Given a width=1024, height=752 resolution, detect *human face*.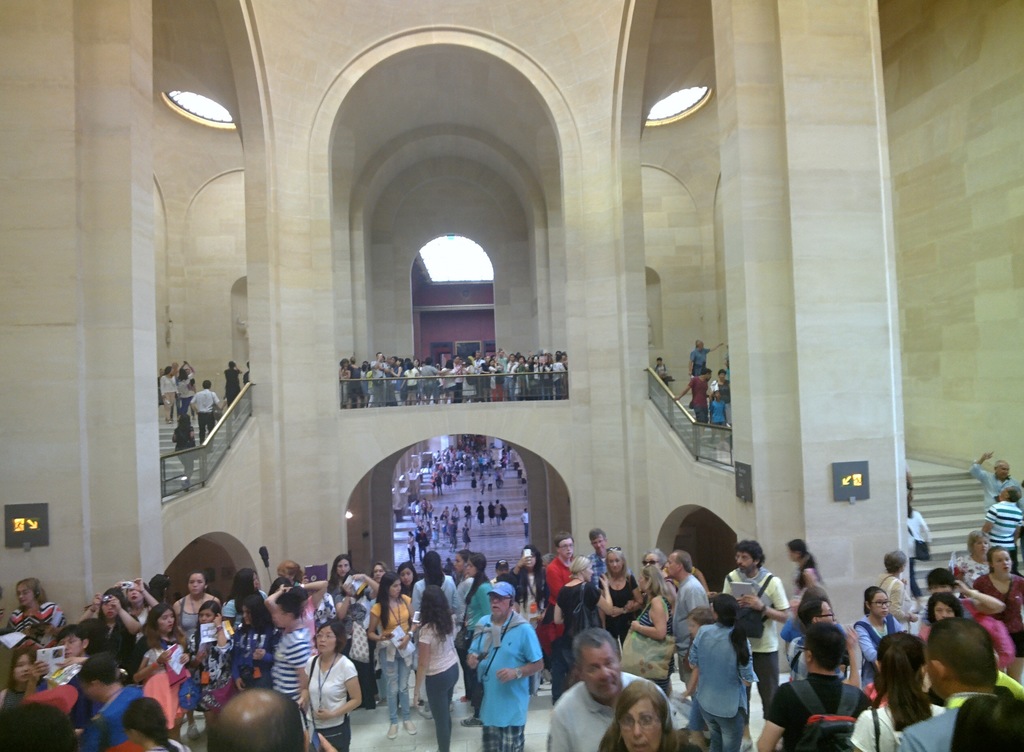
(x1=585, y1=564, x2=595, y2=585).
